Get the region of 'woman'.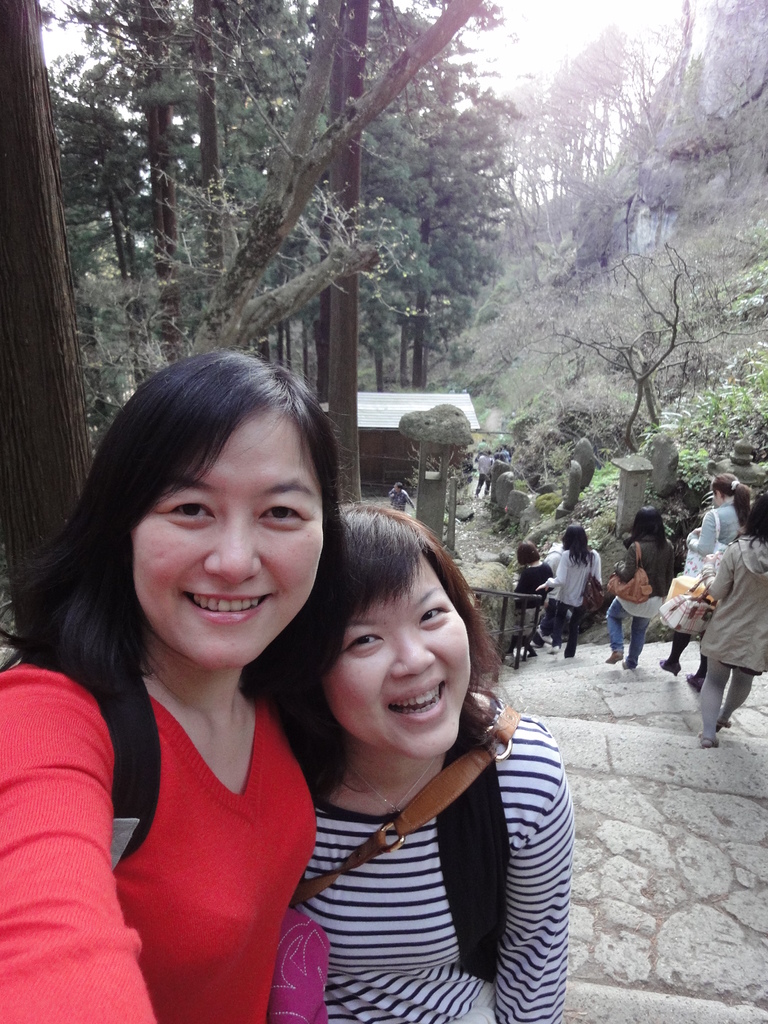
pyautogui.locateOnScreen(506, 540, 557, 652).
